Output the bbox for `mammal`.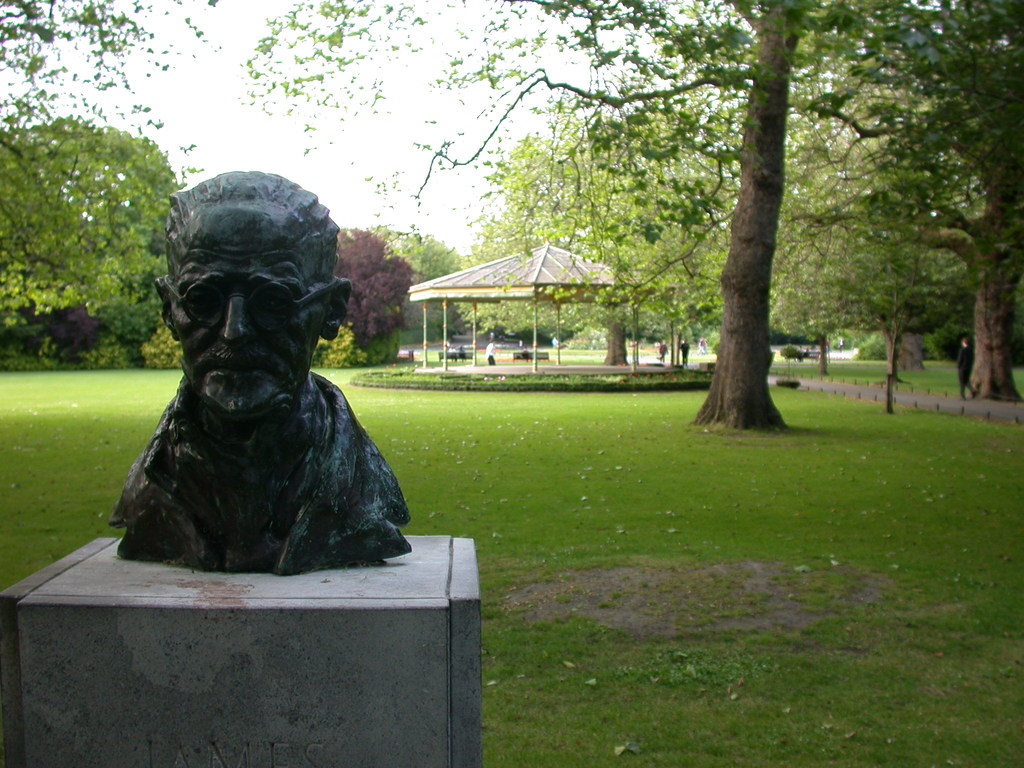
box=[680, 337, 688, 367].
